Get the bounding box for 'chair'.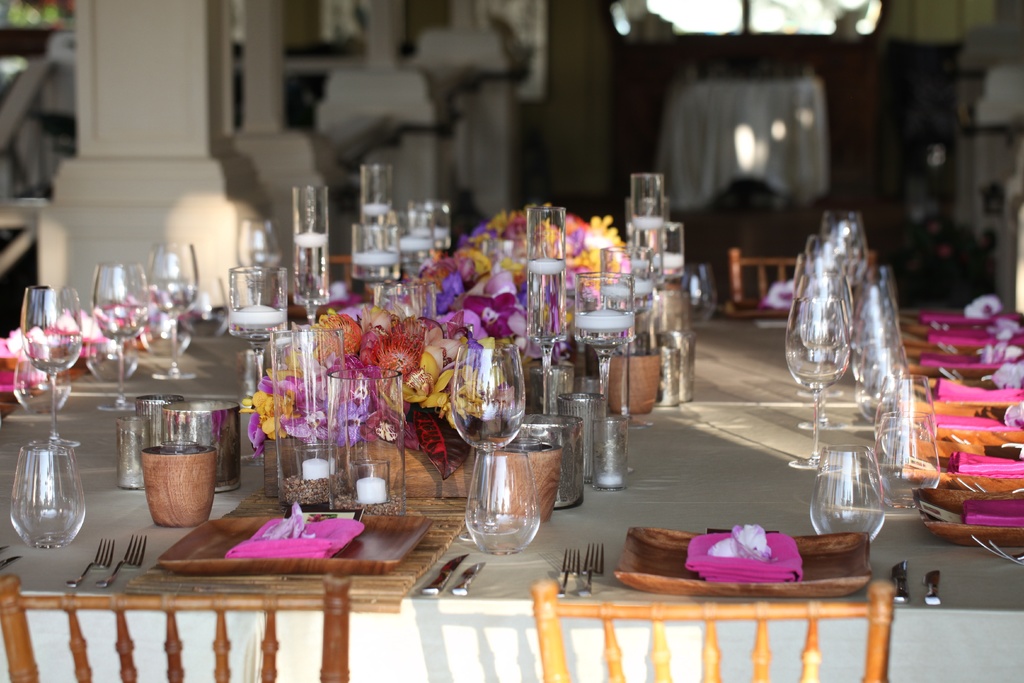
box(532, 578, 898, 682).
